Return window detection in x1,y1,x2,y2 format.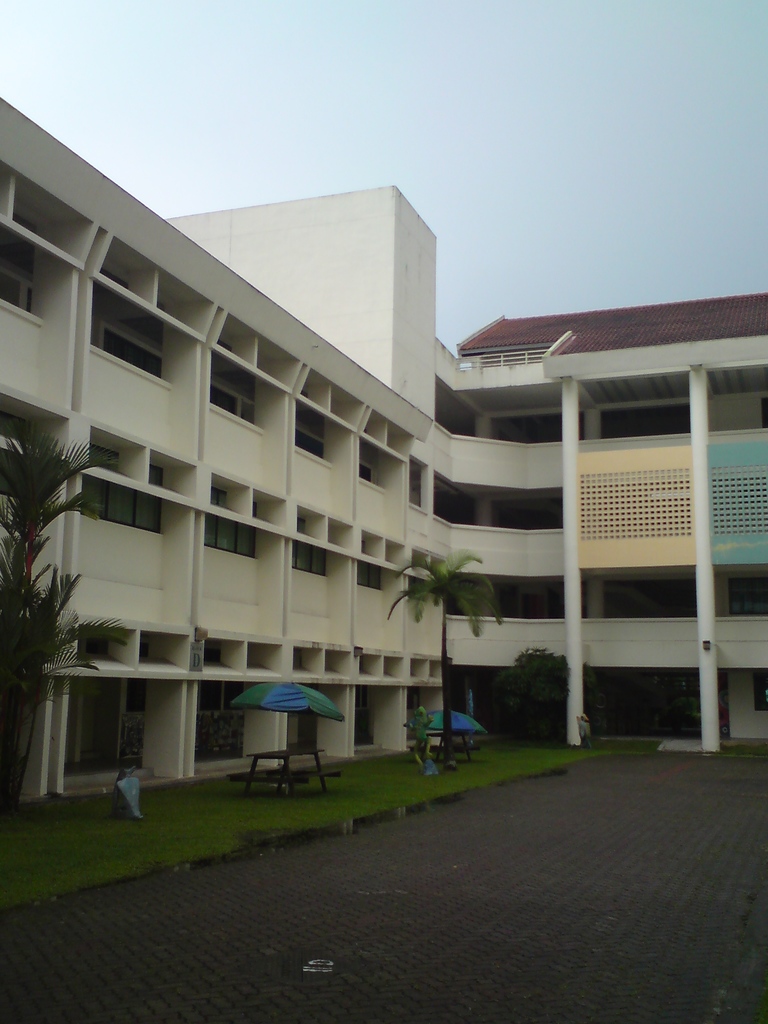
287,426,327,461.
